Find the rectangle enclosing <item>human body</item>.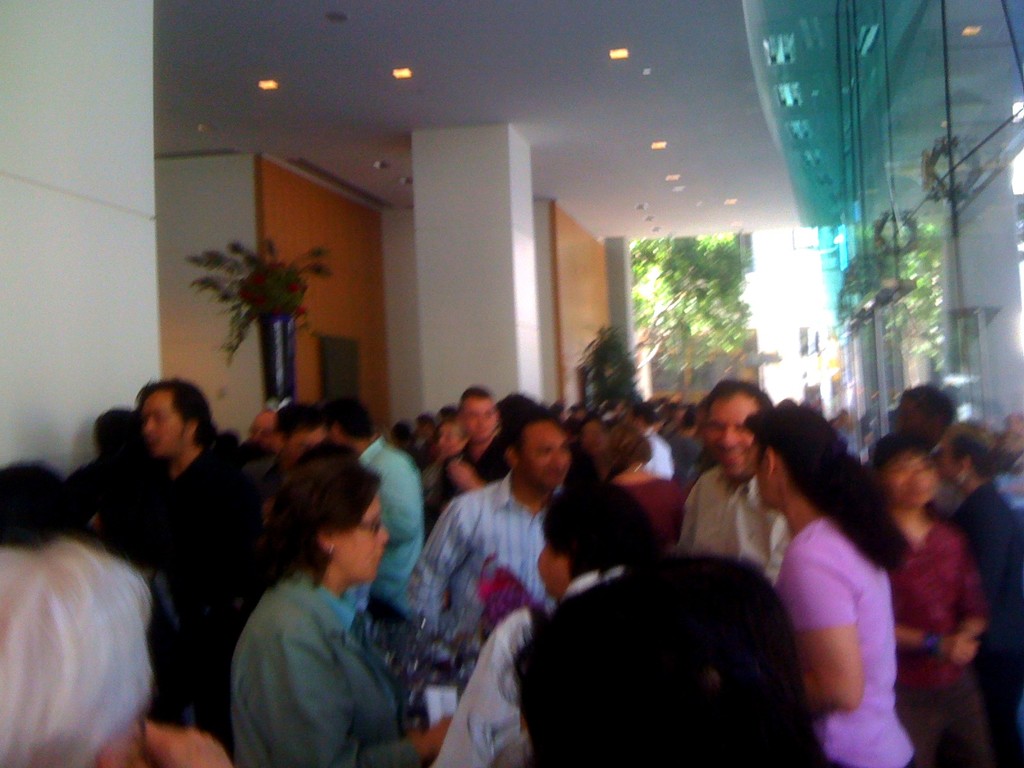
bbox(229, 446, 447, 766).
